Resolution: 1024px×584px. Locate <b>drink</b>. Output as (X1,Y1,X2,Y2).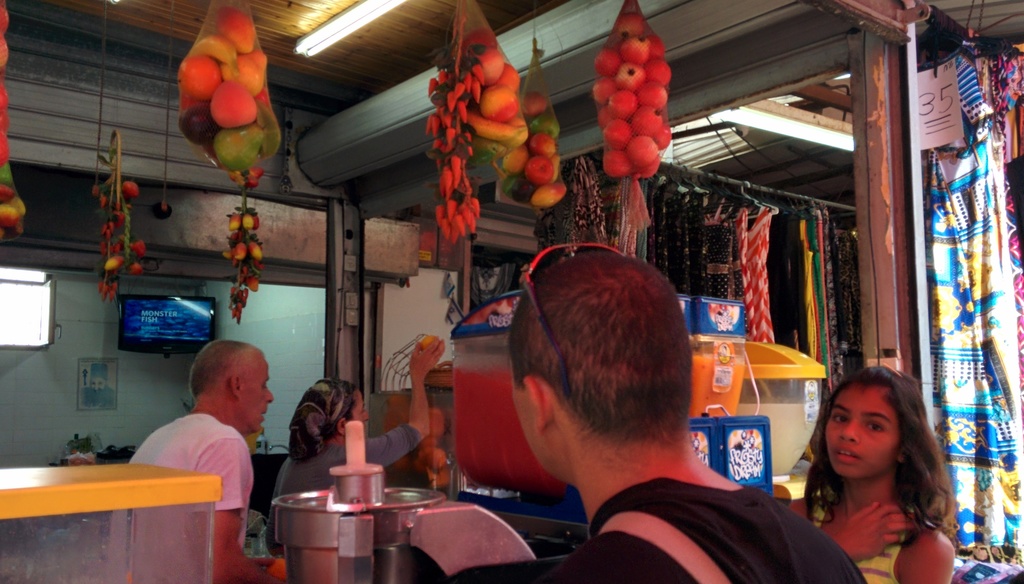
(452,366,568,496).
